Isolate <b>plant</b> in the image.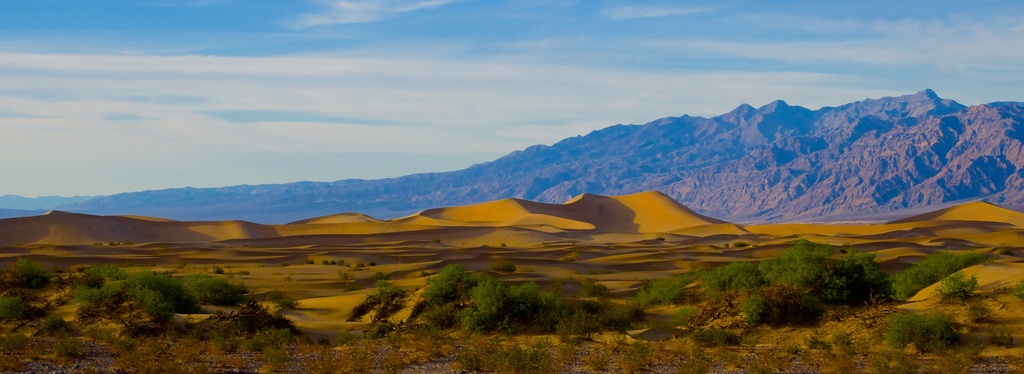
Isolated region: {"x1": 24, "y1": 316, "x2": 68, "y2": 339}.
